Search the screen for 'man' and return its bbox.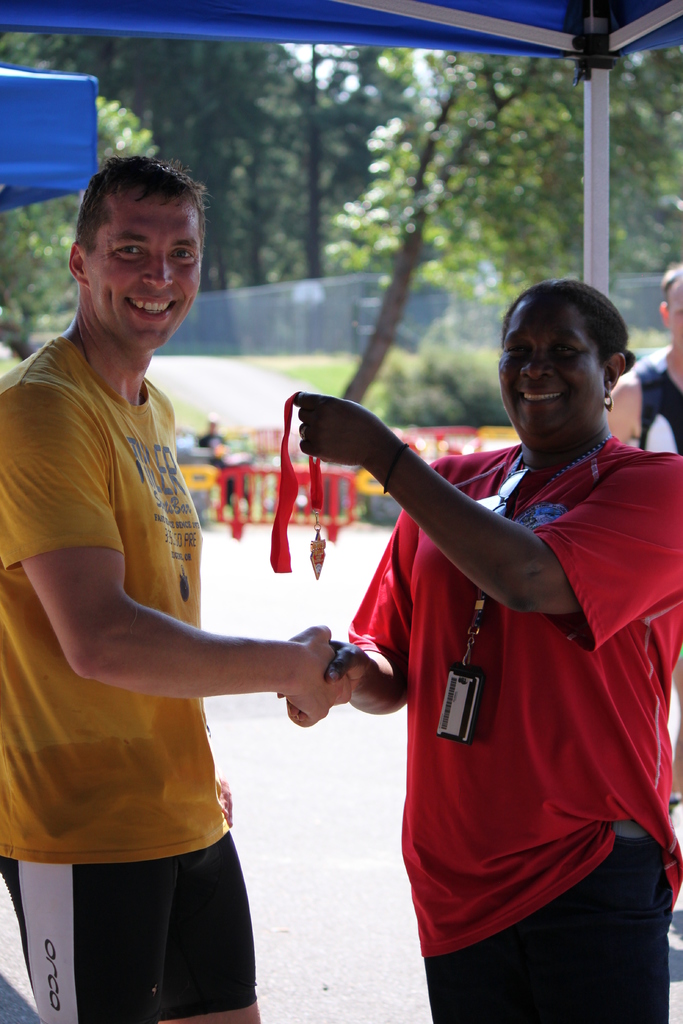
Found: detection(602, 270, 682, 807).
